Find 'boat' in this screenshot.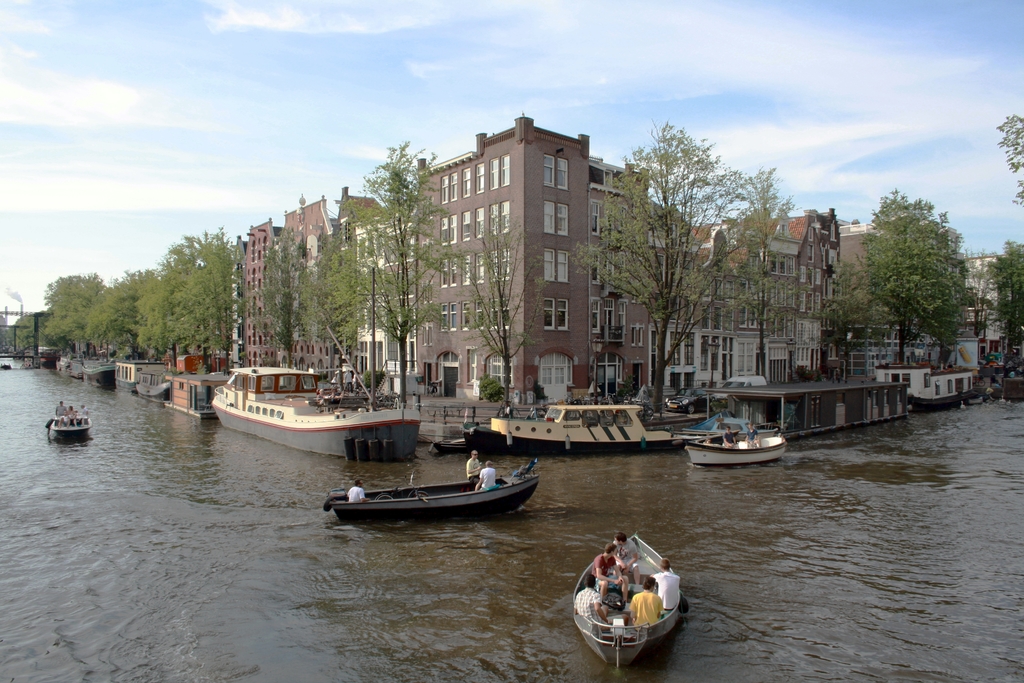
The bounding box for 'boat' is 432,436,467,457.
